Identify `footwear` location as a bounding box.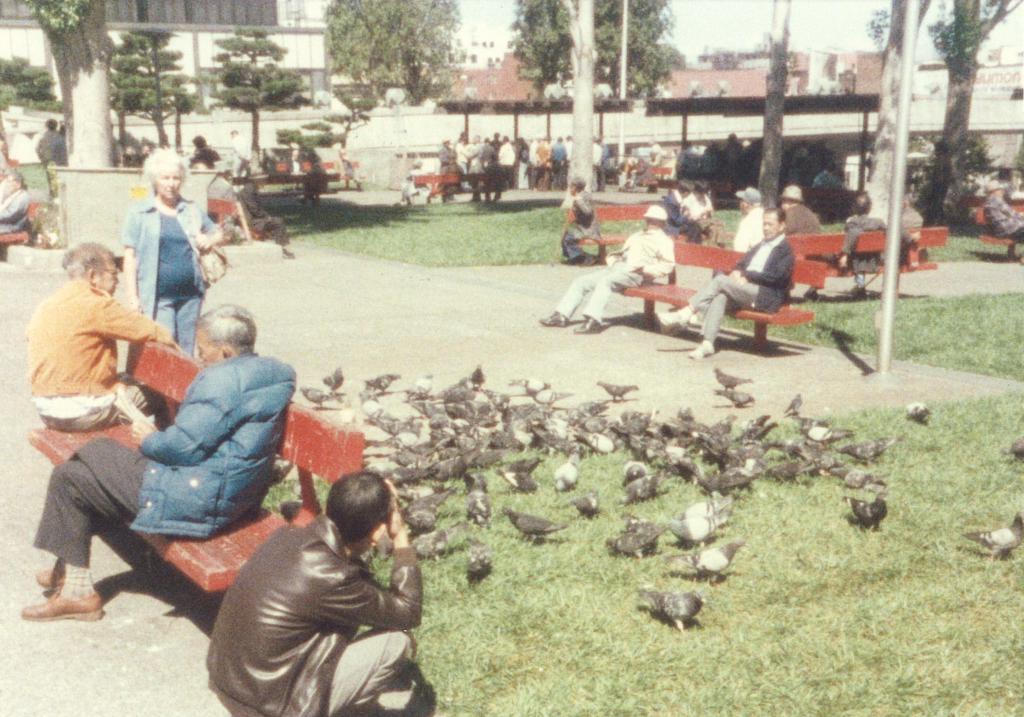
rect(17, 584, 103, 620).
